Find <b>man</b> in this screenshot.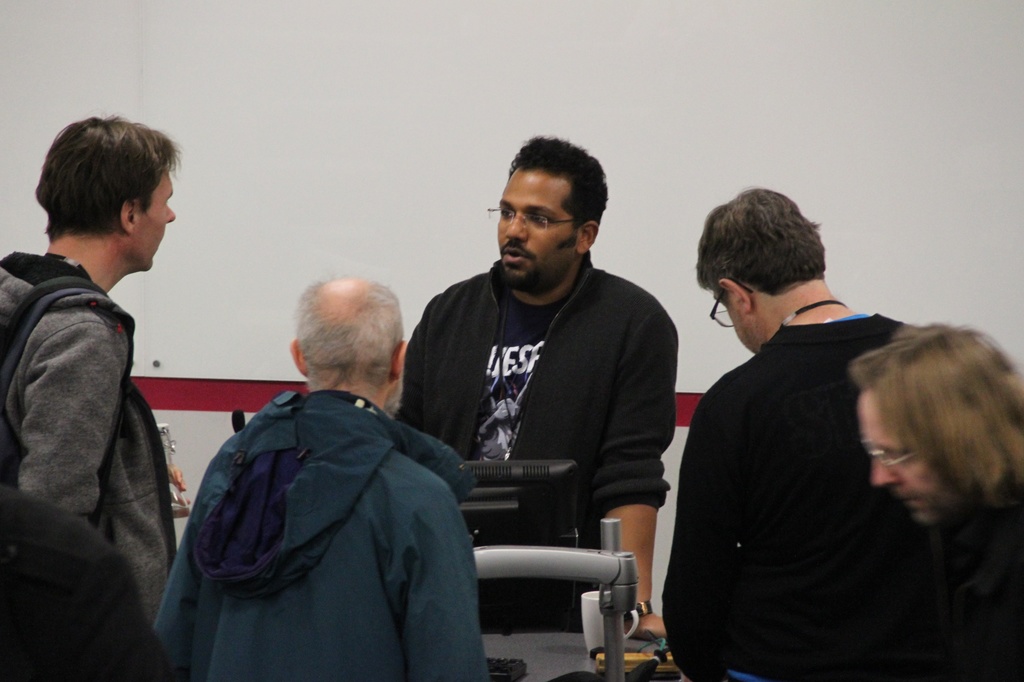
The bounding box for <b>man</b> is <region>149, 271, 486, 681</region>.
